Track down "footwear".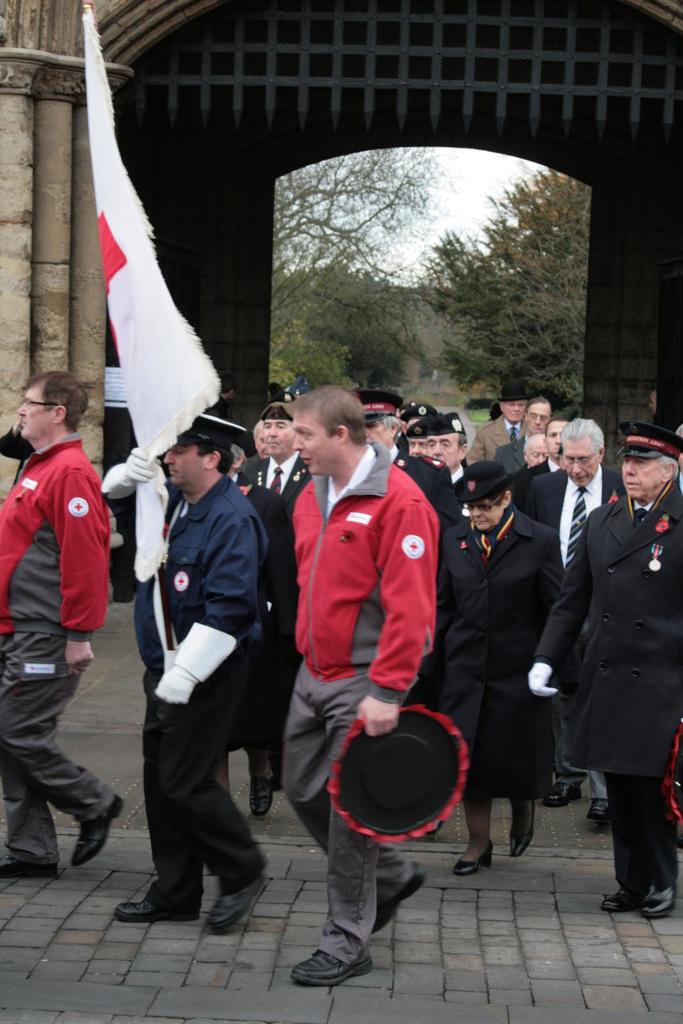
Tracked to (x1=452, y1=839, x2=495, y2=876).
